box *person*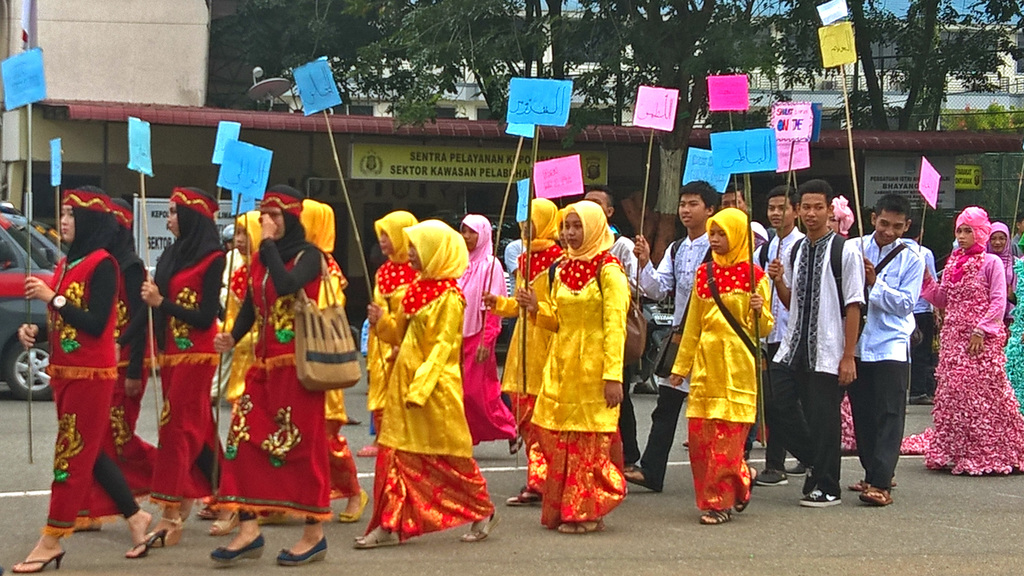
1 184 153 575
